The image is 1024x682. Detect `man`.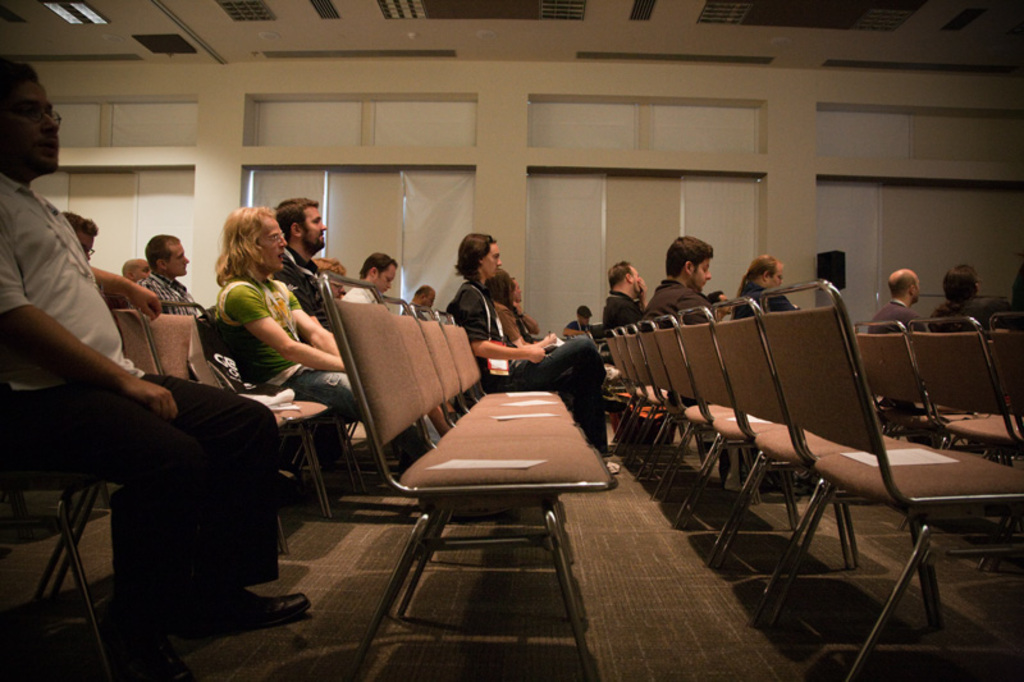
Detection: 643,233,716,319.
